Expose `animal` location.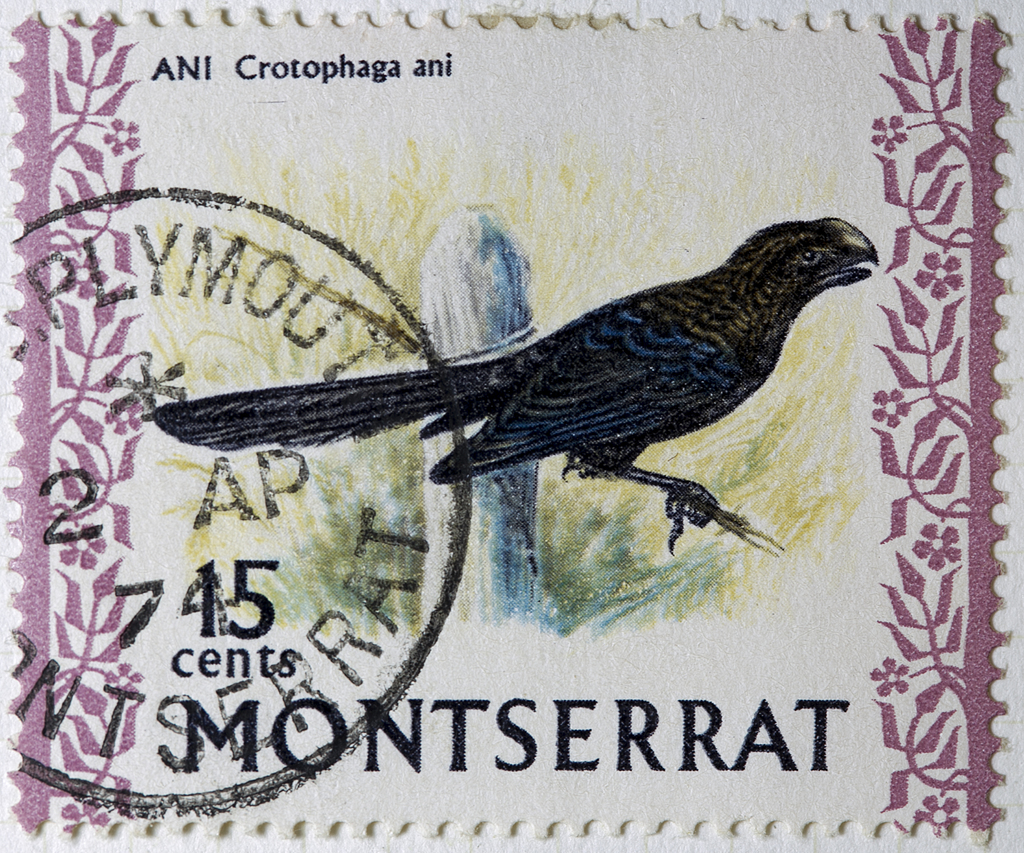
Exposed at <bbox>161, 219, 886, 552</bbox>.
